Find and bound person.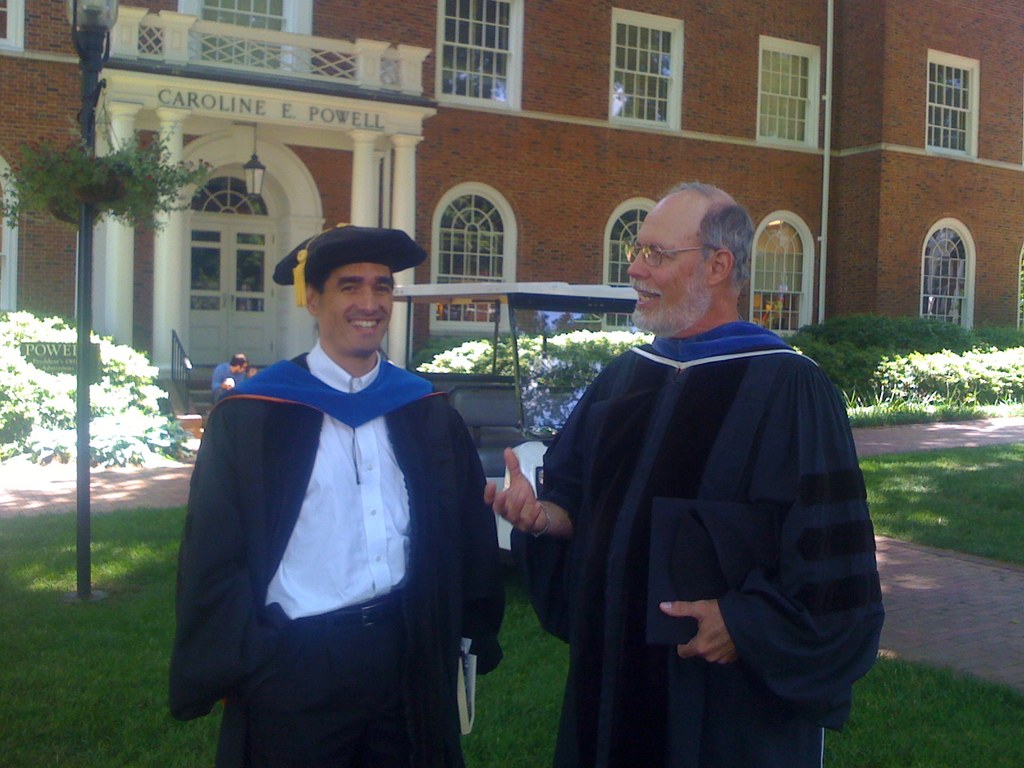
Bound: box(534, 197, 869, 758).
